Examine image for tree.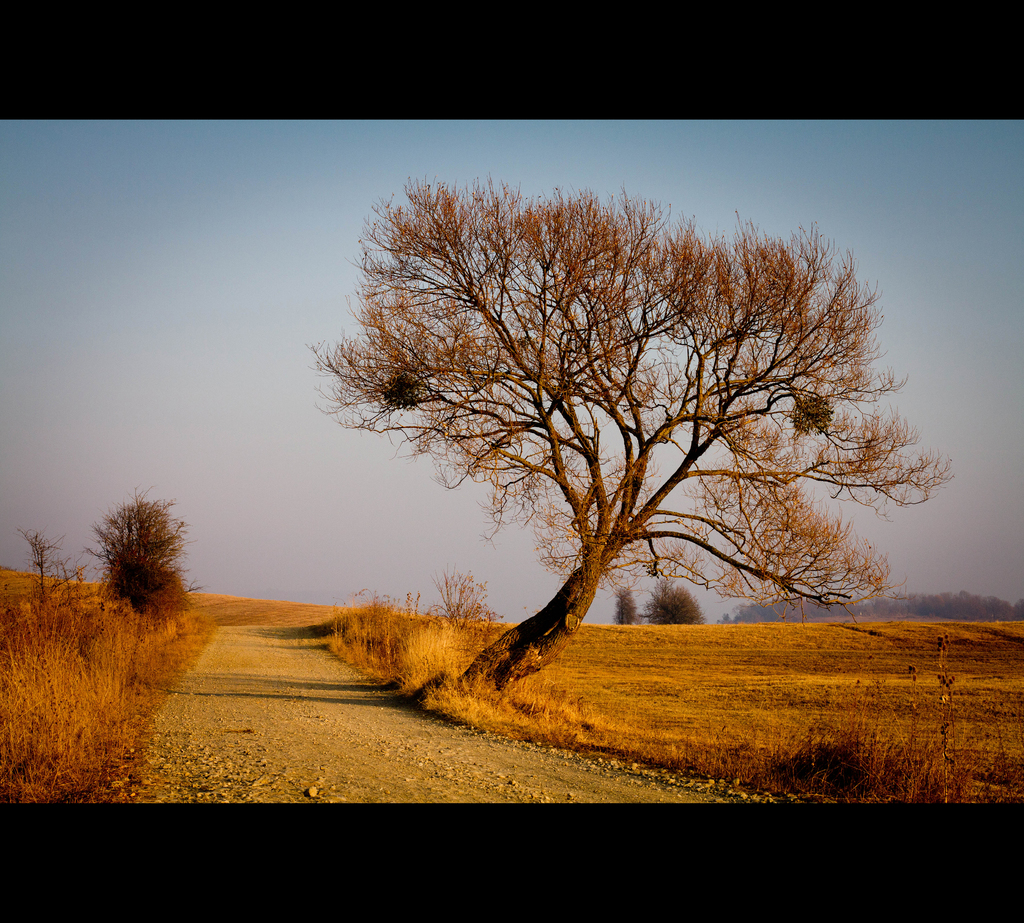
Examination result: 89 483 193 624.
